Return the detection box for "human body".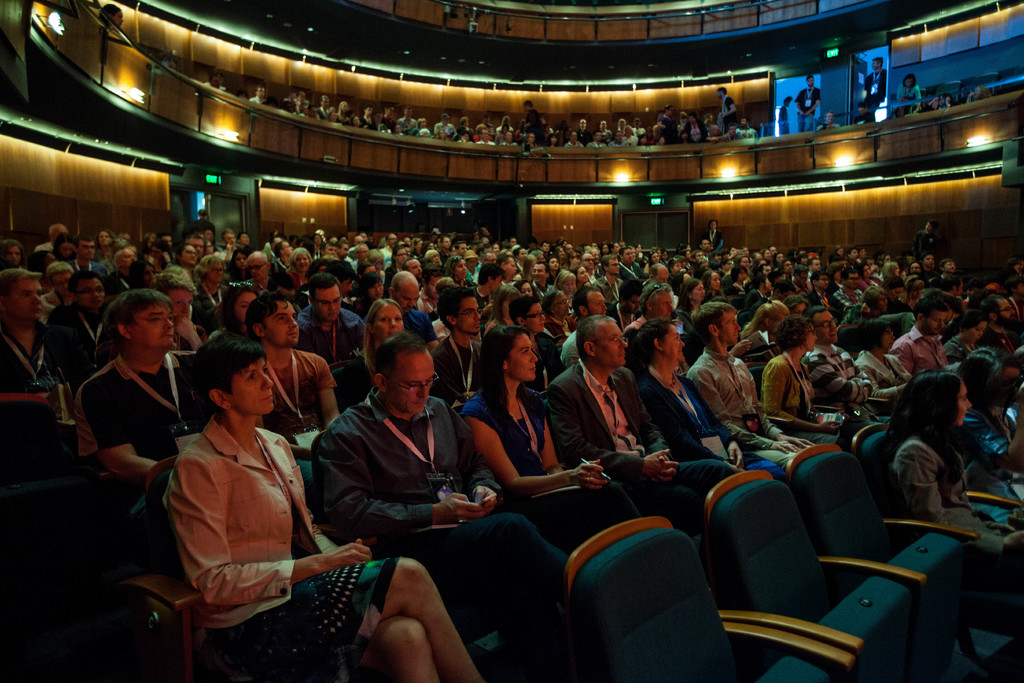
<bbox>762, 356, 856, 450</bbox>.
